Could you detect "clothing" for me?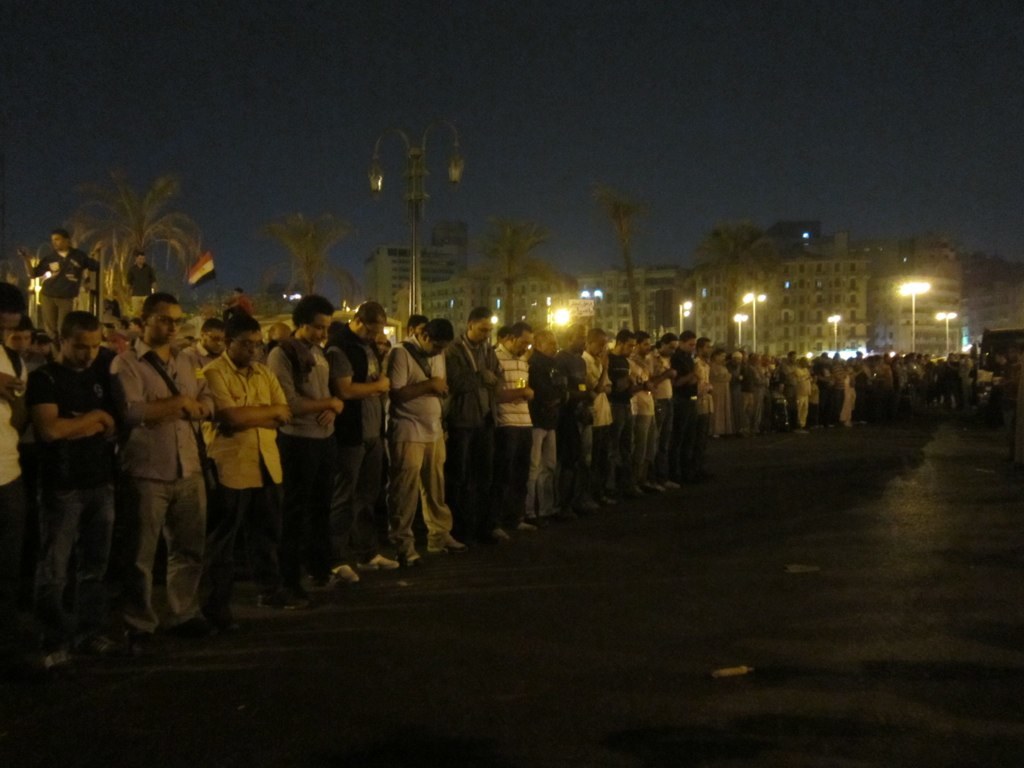
Detection result: (x1=529, y1=346, x2=568, y2=478).
